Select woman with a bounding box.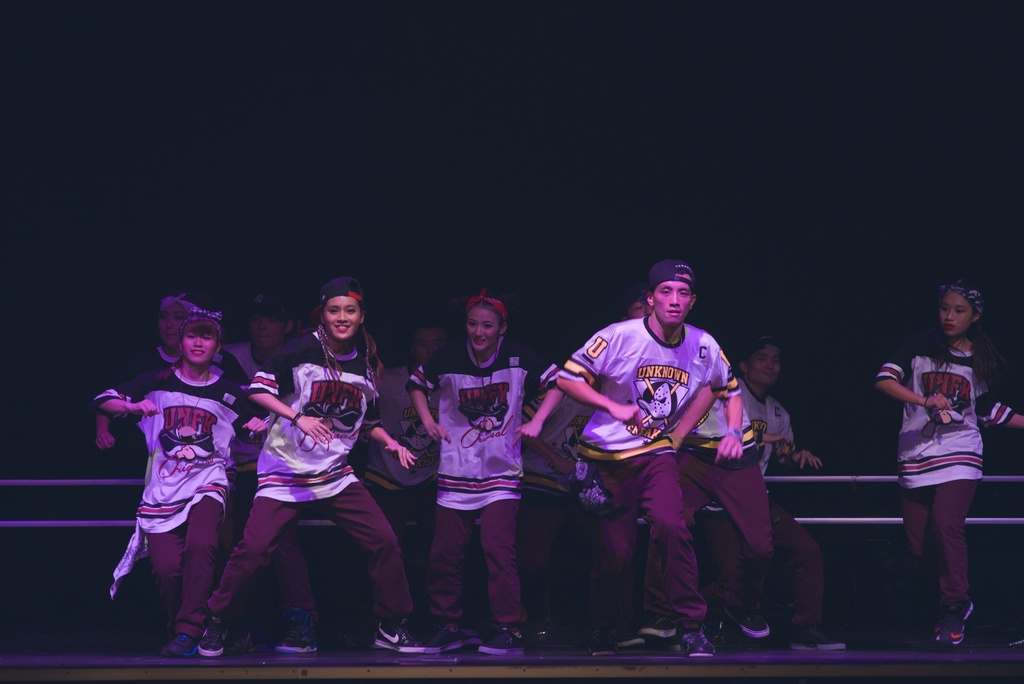
(874,267,1023,645).
